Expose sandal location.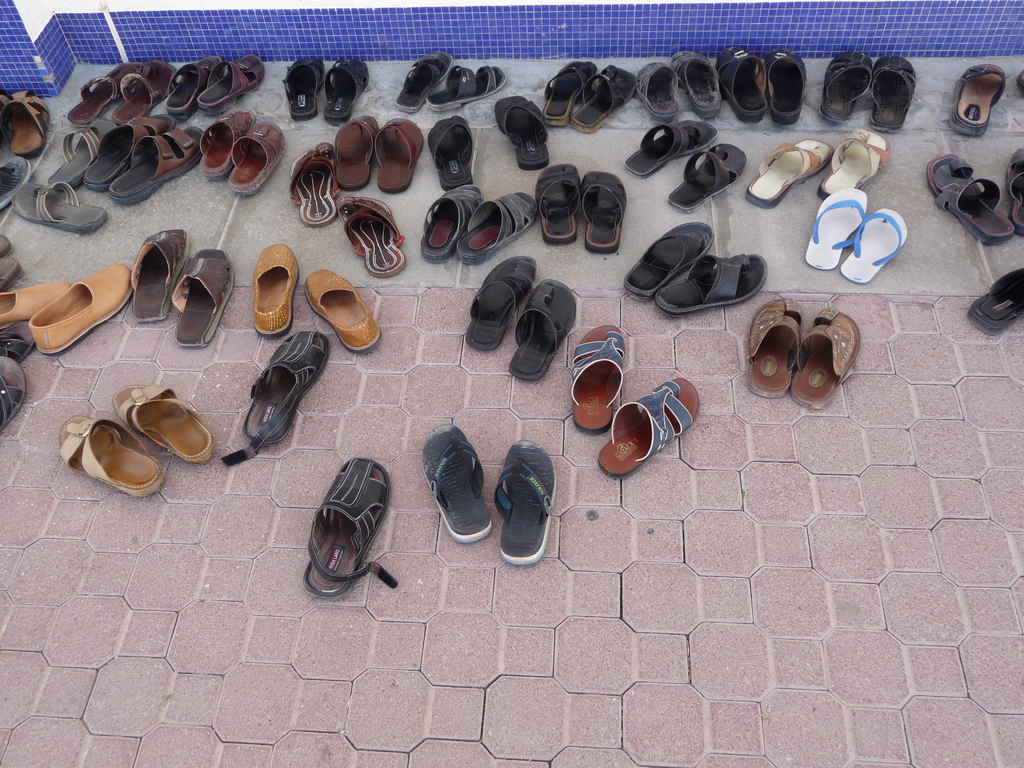
Exposed at Rect(51, 116, 112, 192).
